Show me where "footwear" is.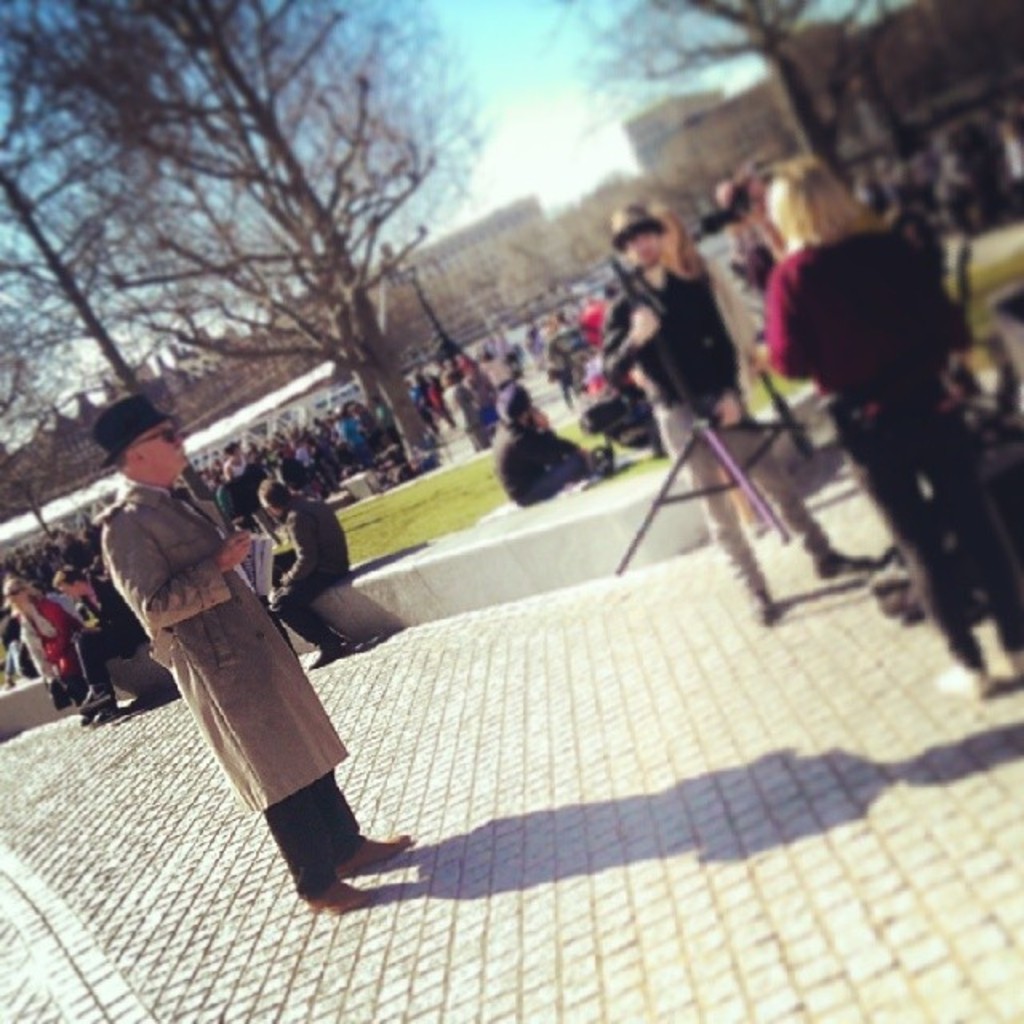
"footwear" is at <region>736, 589, 786, 626</region>.
